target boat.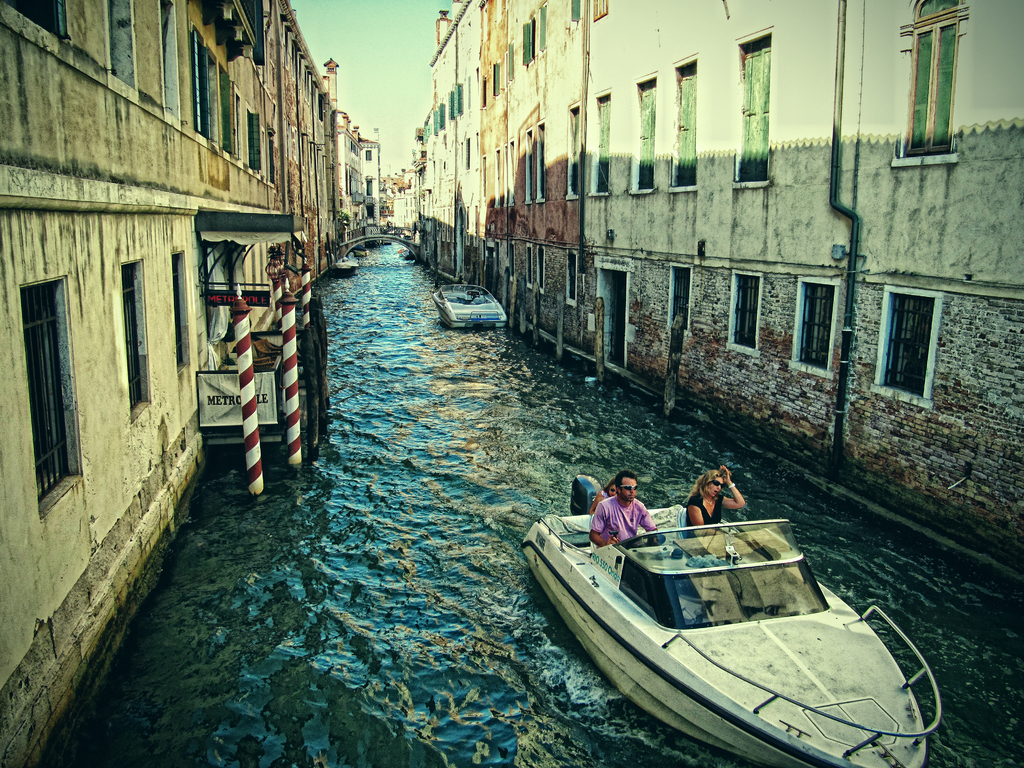
Target region: box=[428, 282, 511, 327].
